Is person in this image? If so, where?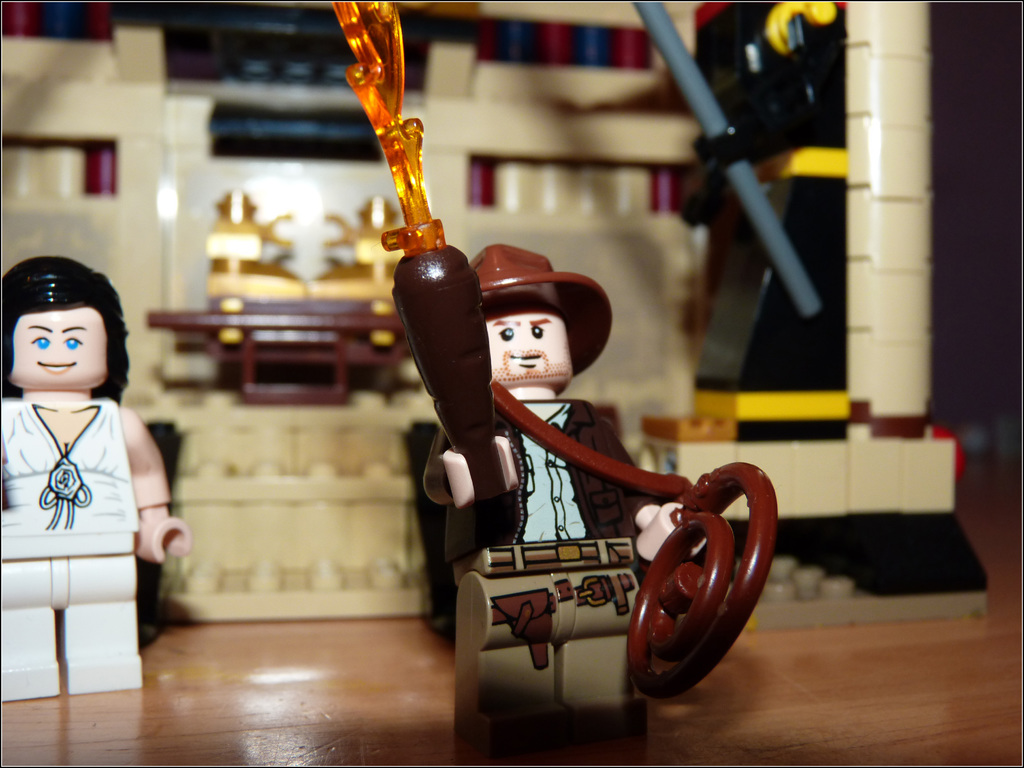
Yes, at <region>421, 244, 712, 757</region>.
